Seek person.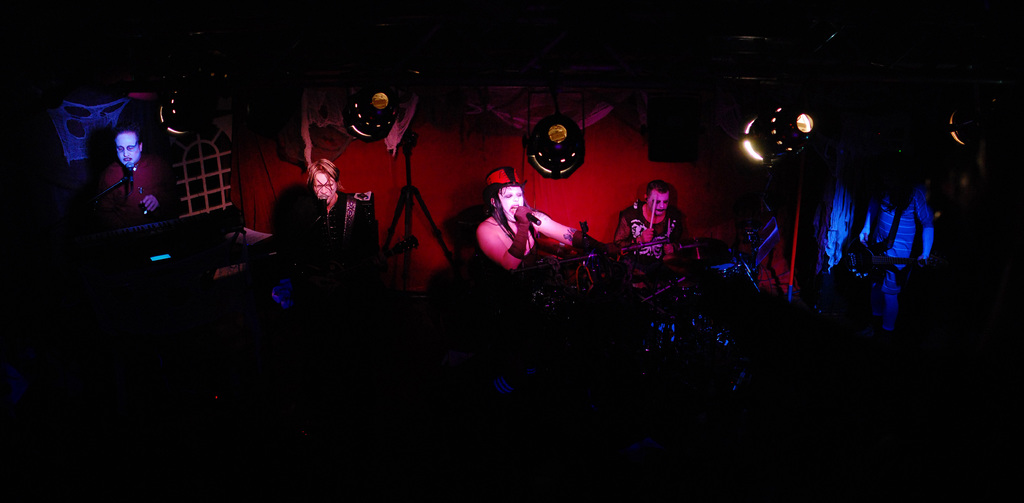
[468, 166, 599, 294].
